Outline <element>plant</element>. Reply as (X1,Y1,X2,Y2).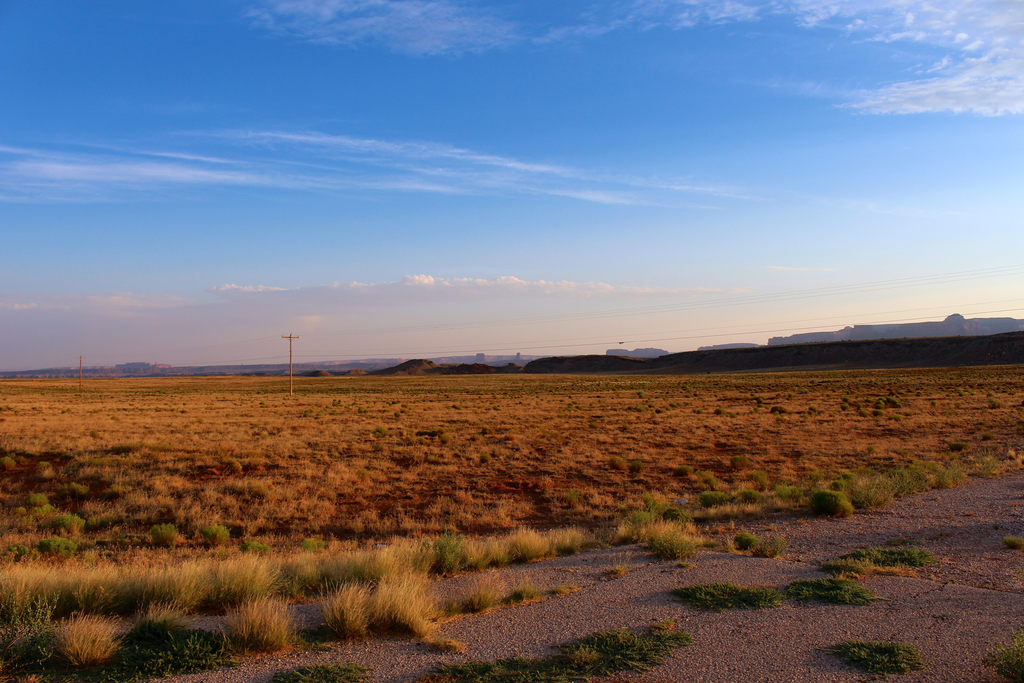
(978,633,1023,682).
